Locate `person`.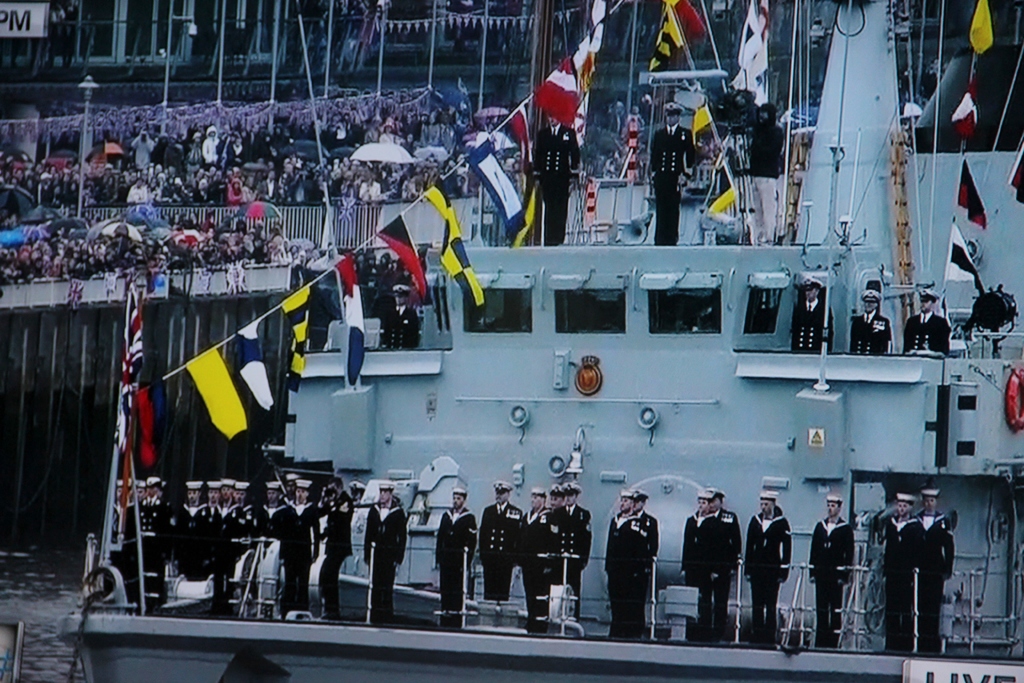
Bounding box: [left=436, top=488, right=476, bottom=627].
